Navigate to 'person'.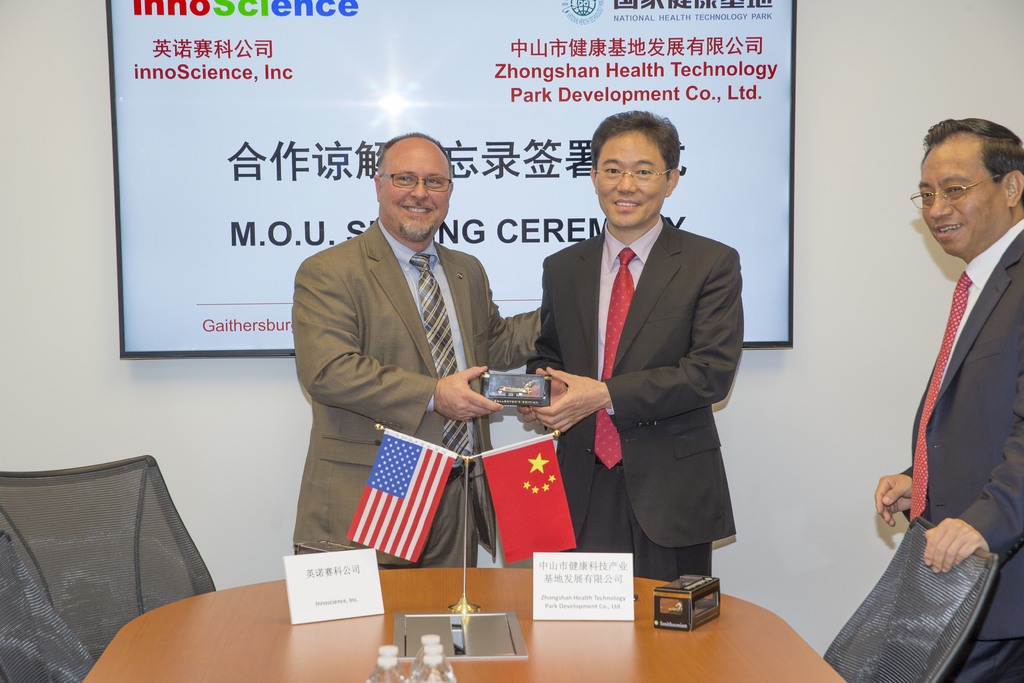
Navigation target: 289,127,548,567.
